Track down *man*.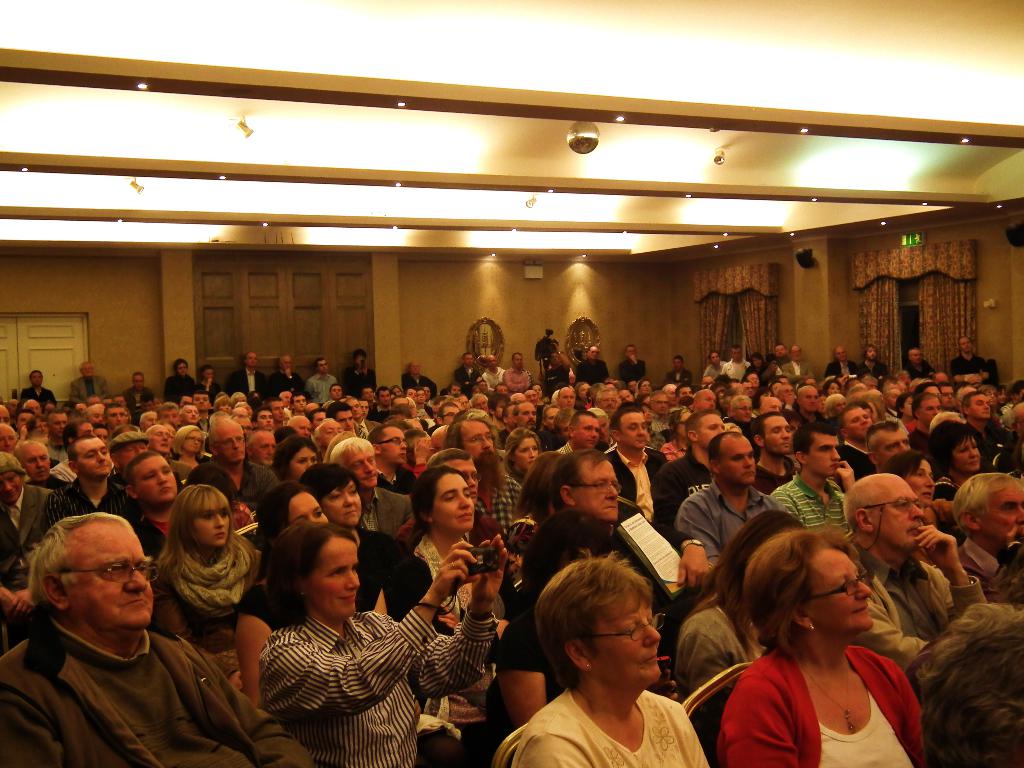
Tracked to (653,388,669,422).
